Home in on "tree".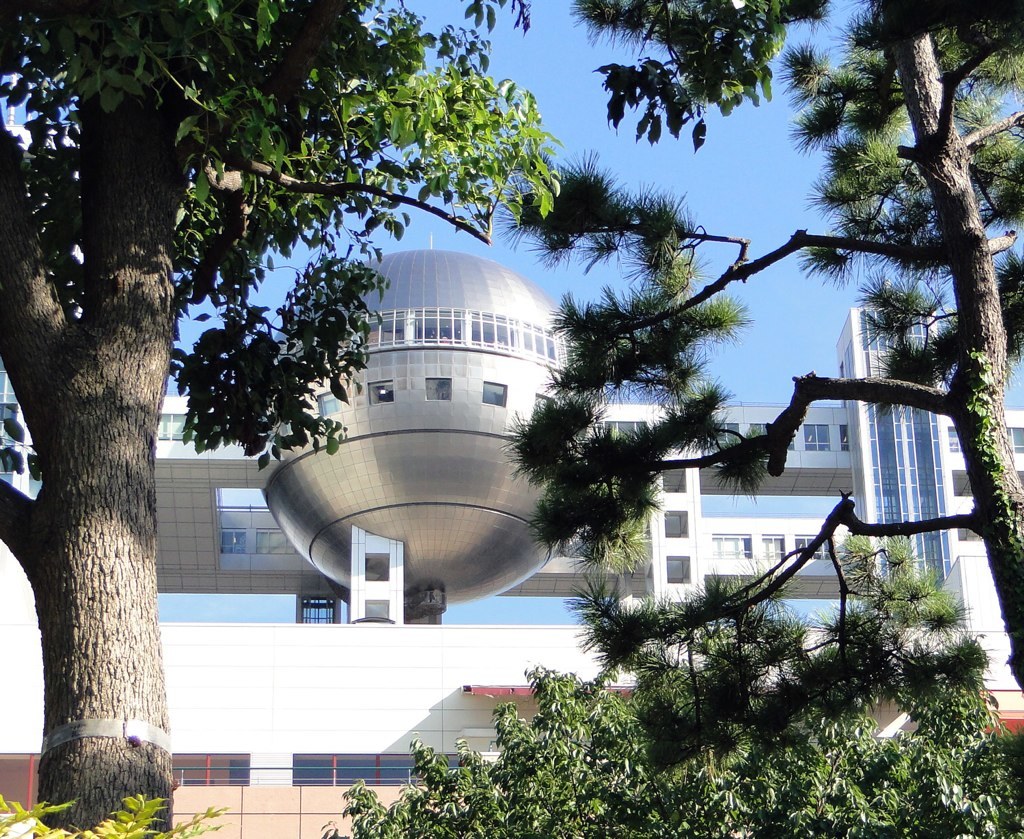
Homed in at 497 0 1023 709.
